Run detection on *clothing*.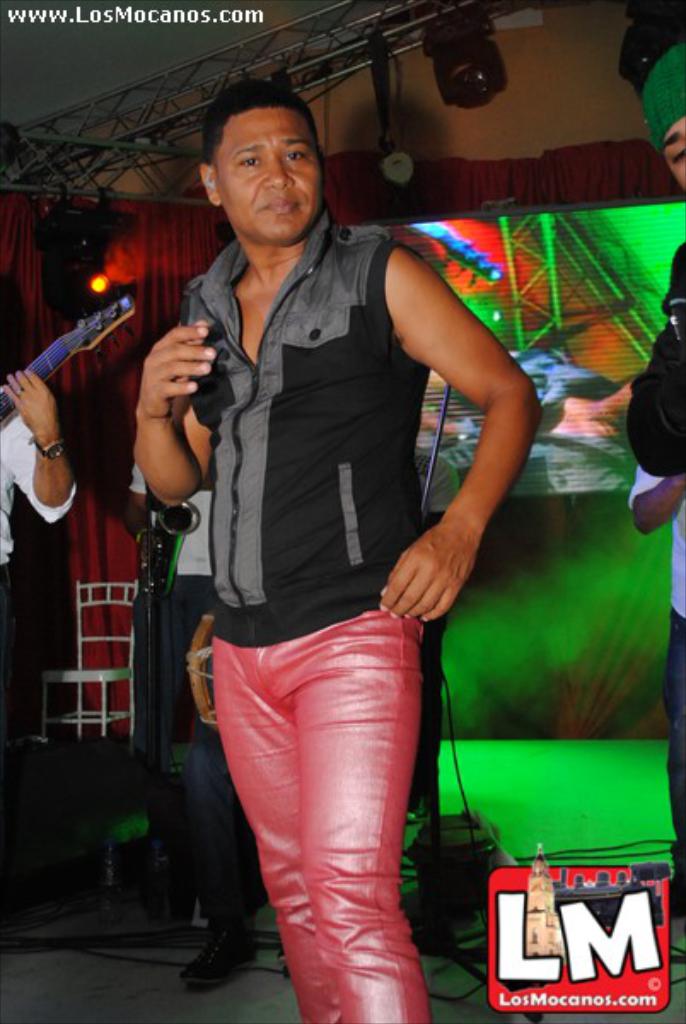
Result: {"left": 0, "top": 384, "right": 77, "bottom": 724}.
